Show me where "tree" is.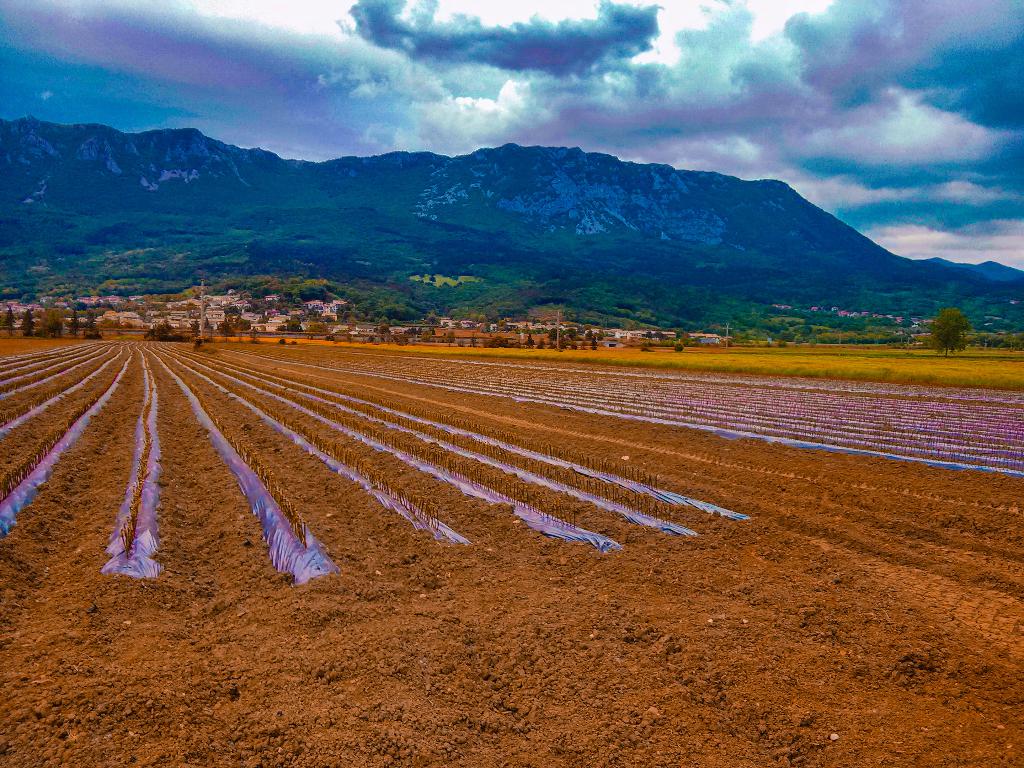
"tree" is at <box>67,307,78,337</box>.
